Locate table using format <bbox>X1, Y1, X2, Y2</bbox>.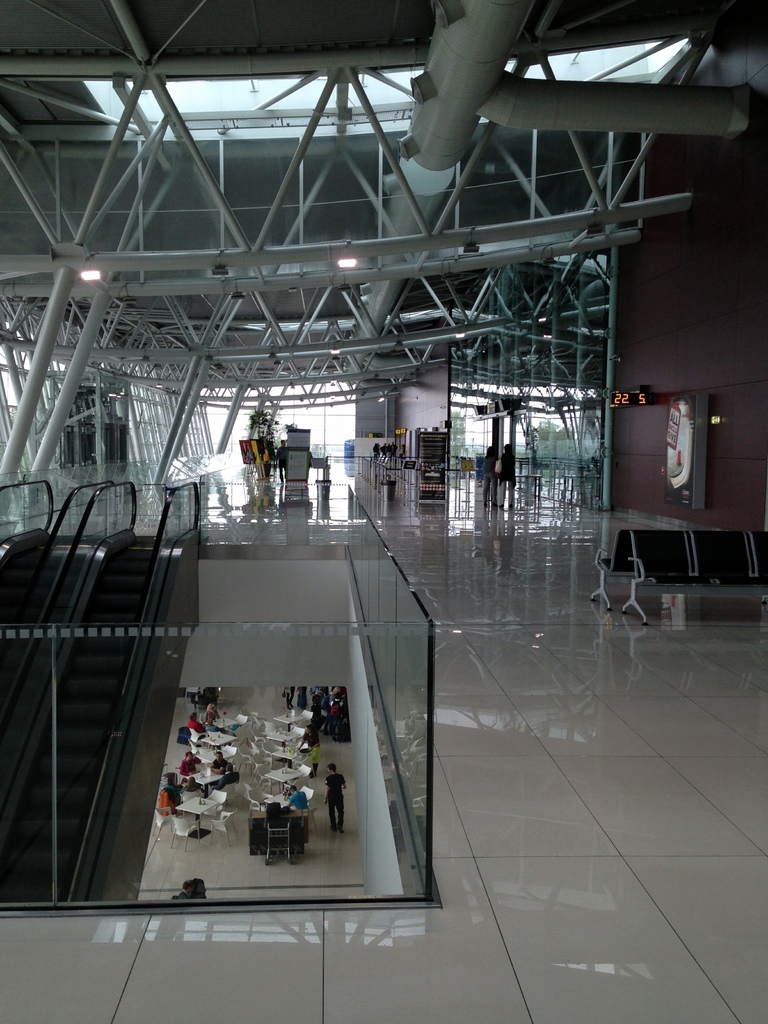
<bbox>268, 762, 305, 783</bbox>.
